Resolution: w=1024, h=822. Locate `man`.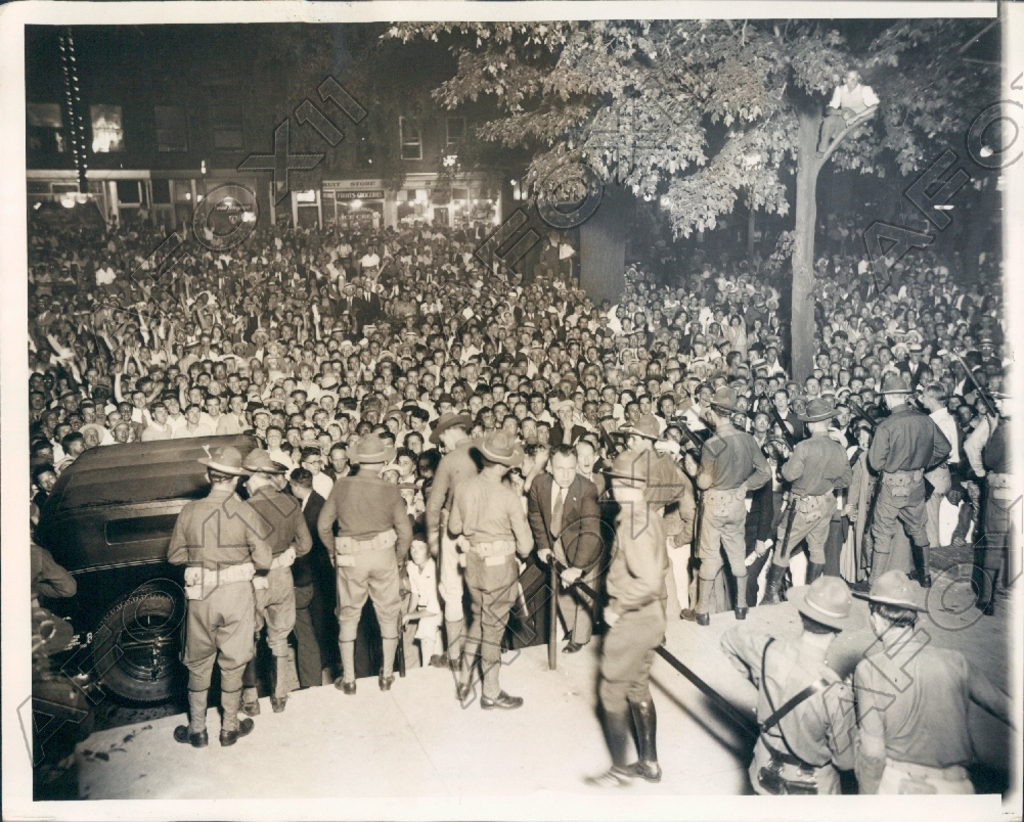
(767, 391, 863, 594).
